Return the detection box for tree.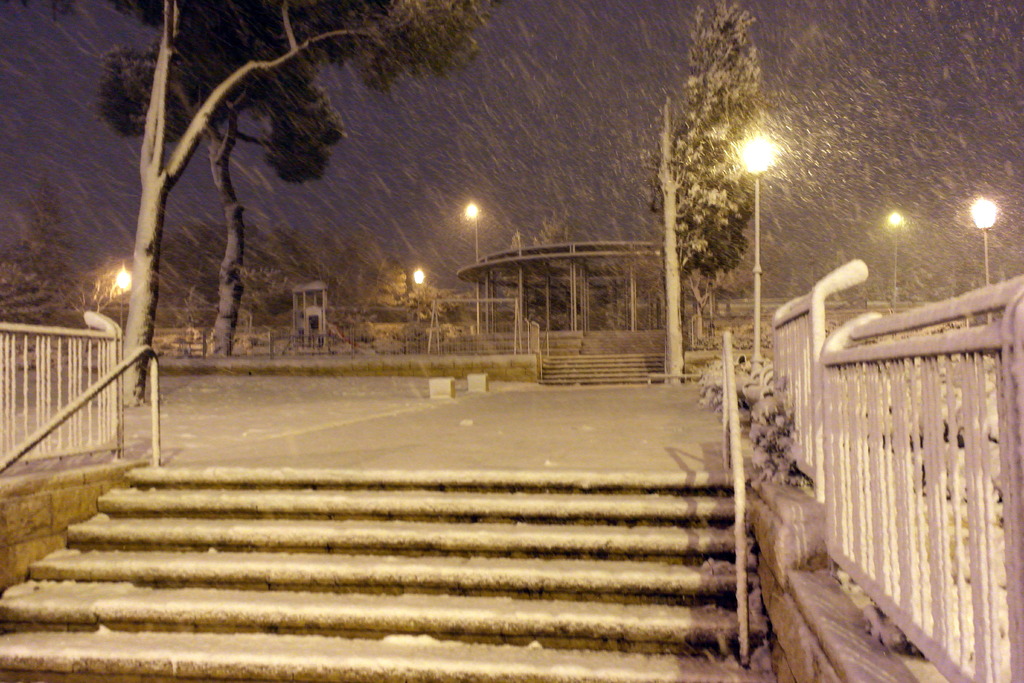
97 0 393 356.
